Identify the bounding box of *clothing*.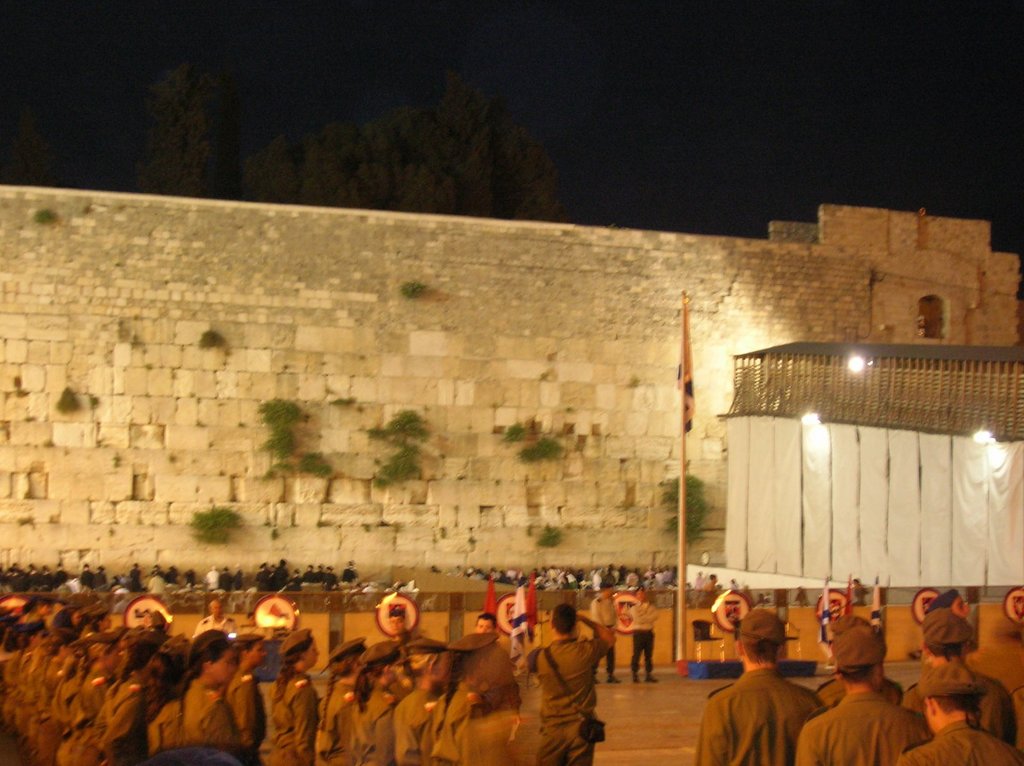
[x1=594, y1=592, x2=620, y2=671].
